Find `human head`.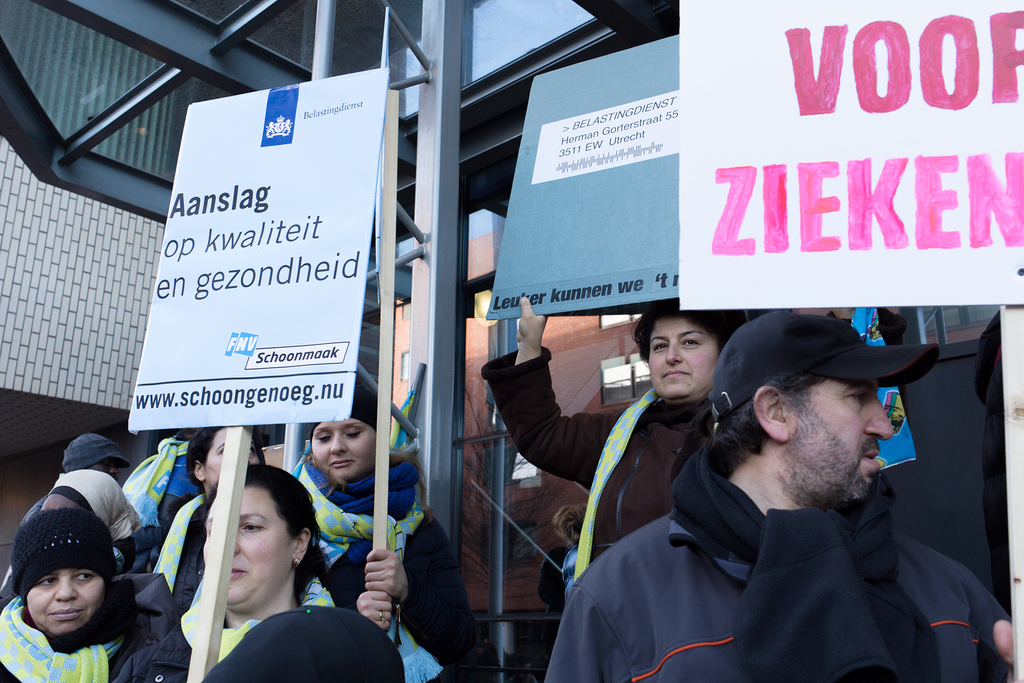
x1=218, y1=607, x2=403, y2=682.
